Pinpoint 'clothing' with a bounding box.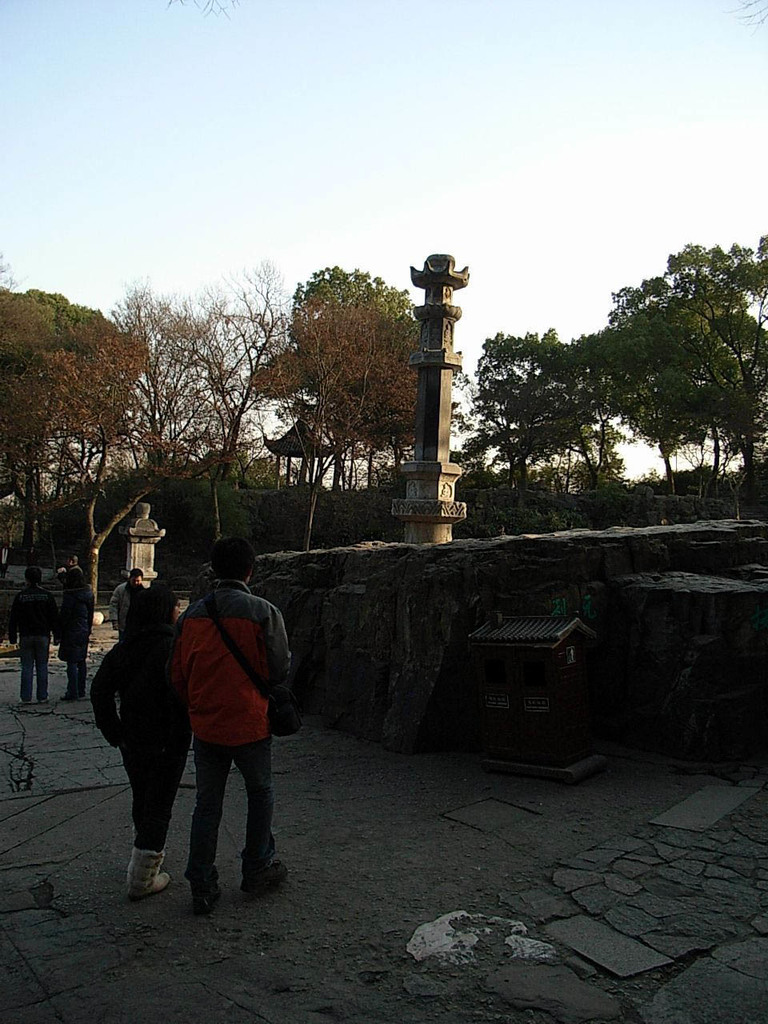
bbox(110, 584, 141, 637).
